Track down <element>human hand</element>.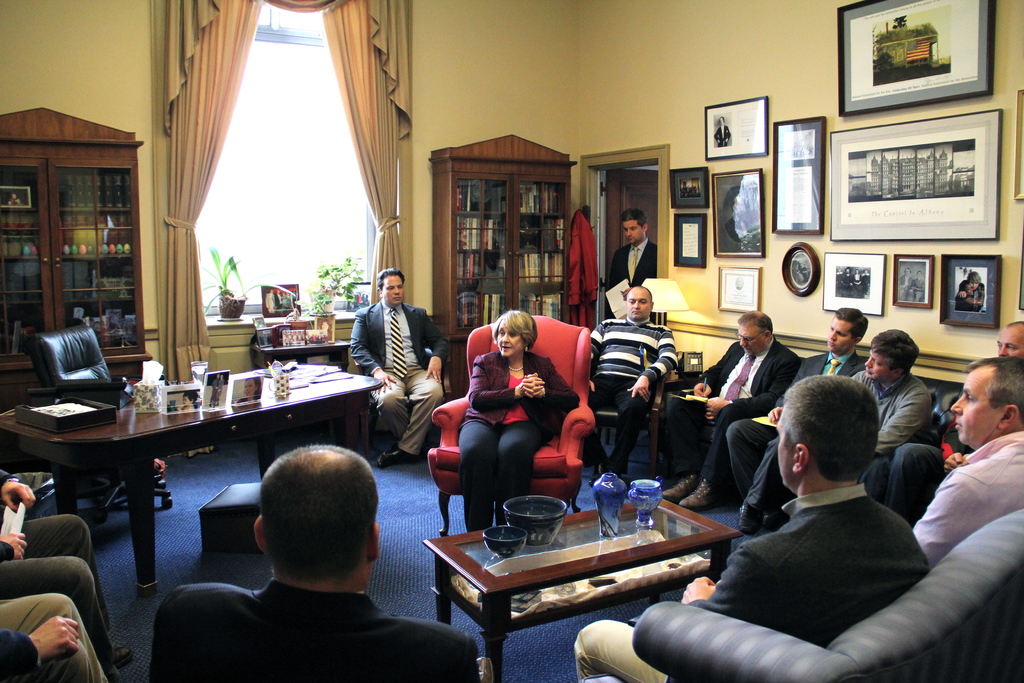
Tracked to bbox=[627, 377, 650, 399].
